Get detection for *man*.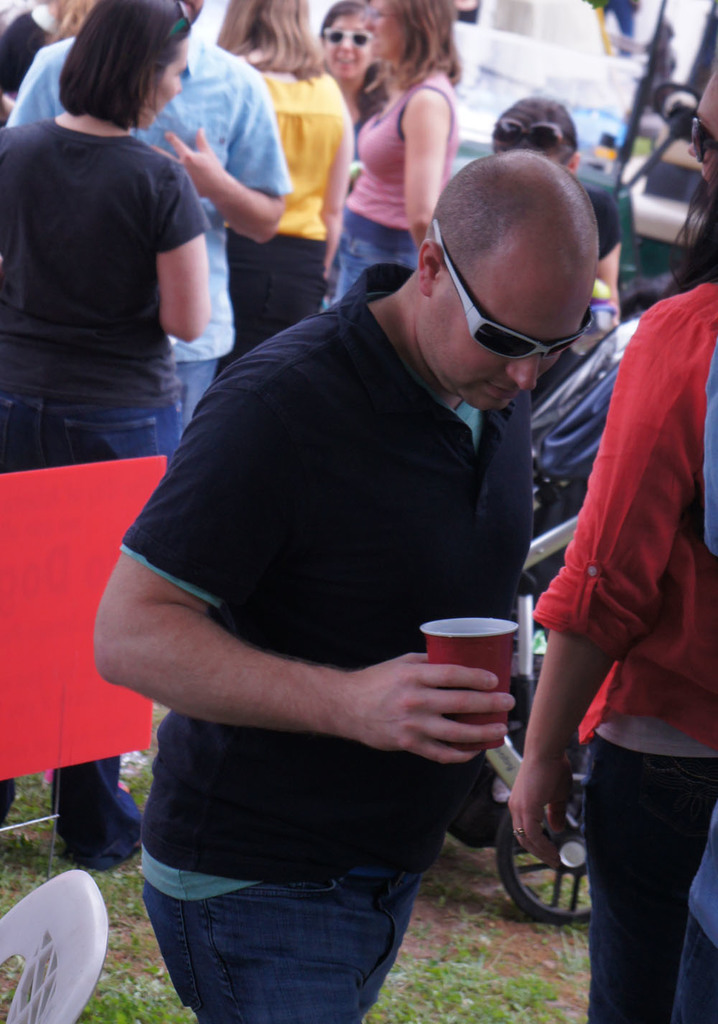
Detection: l=151, t=61, r=654, b=1016.
